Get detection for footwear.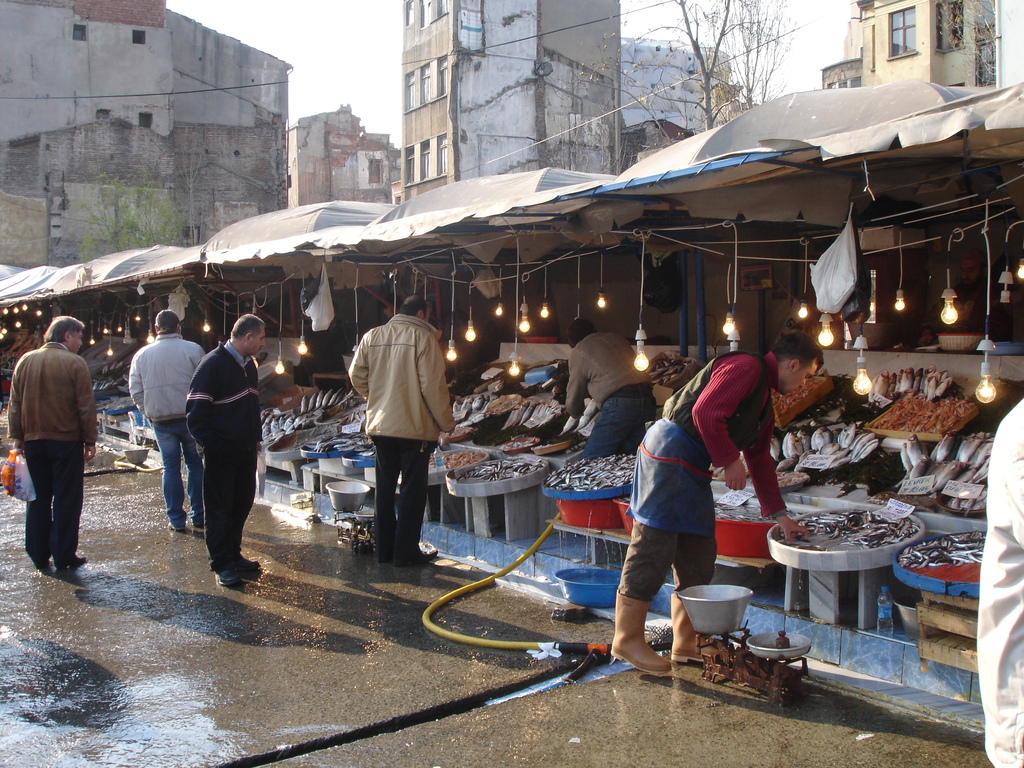
Detection: BBox(216, 566, 242, 588).
